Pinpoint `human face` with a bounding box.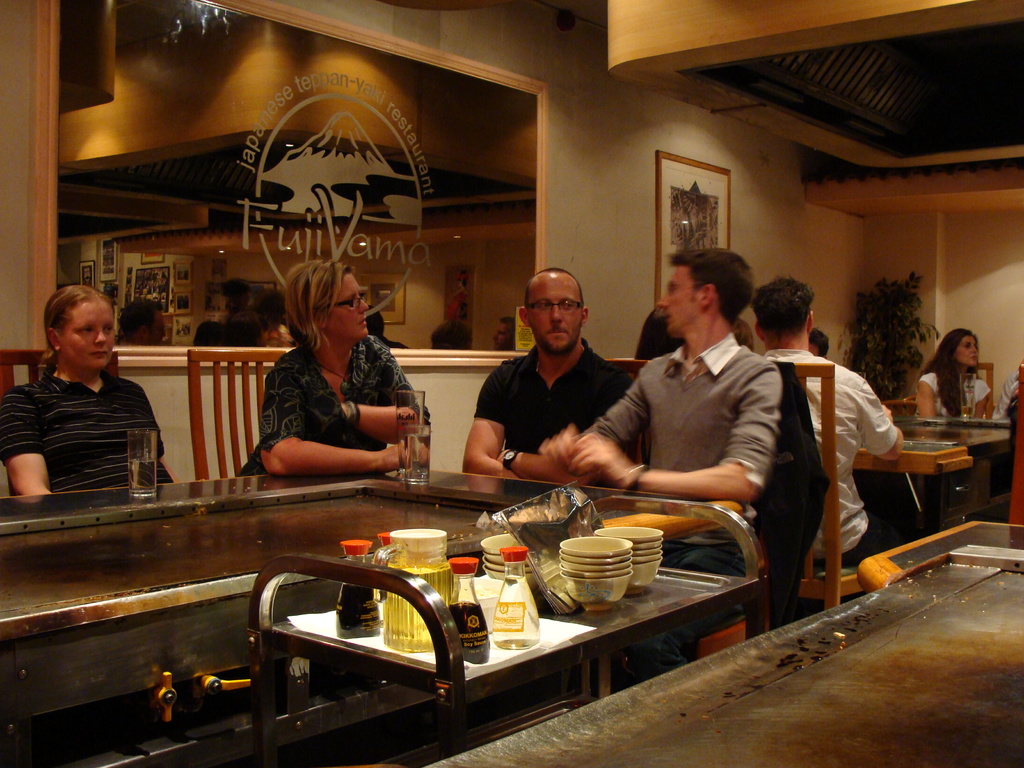
box=[809, 339, 822, 357].
